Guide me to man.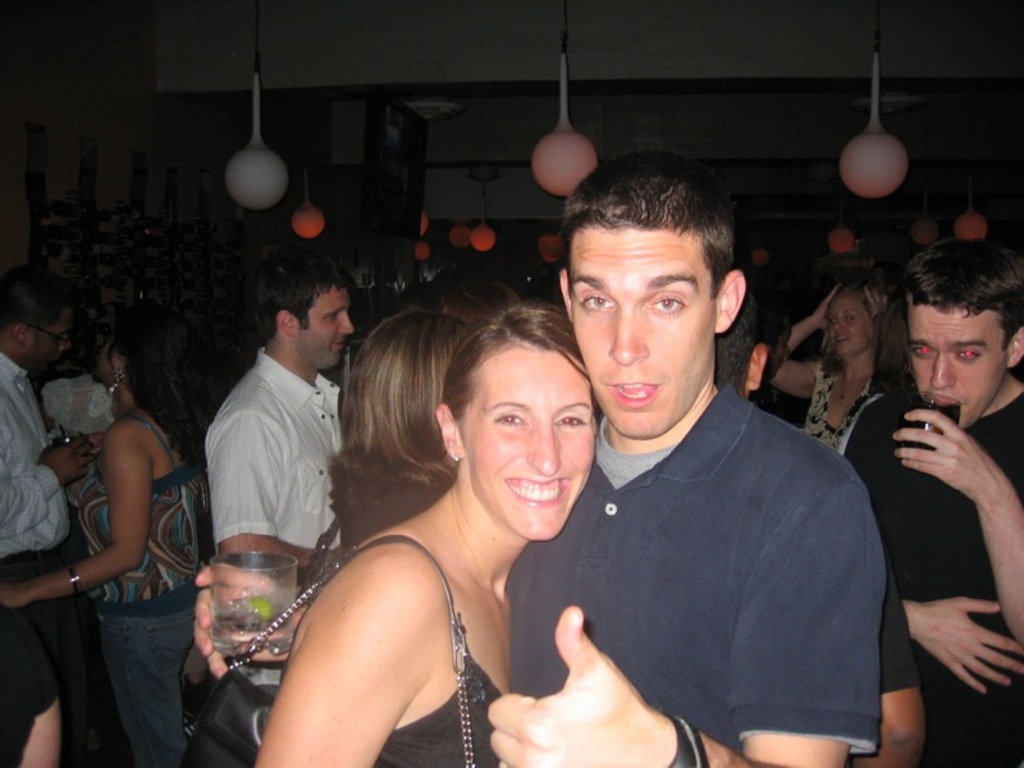
Guidance: detection(838, 242, 1023, 767).
